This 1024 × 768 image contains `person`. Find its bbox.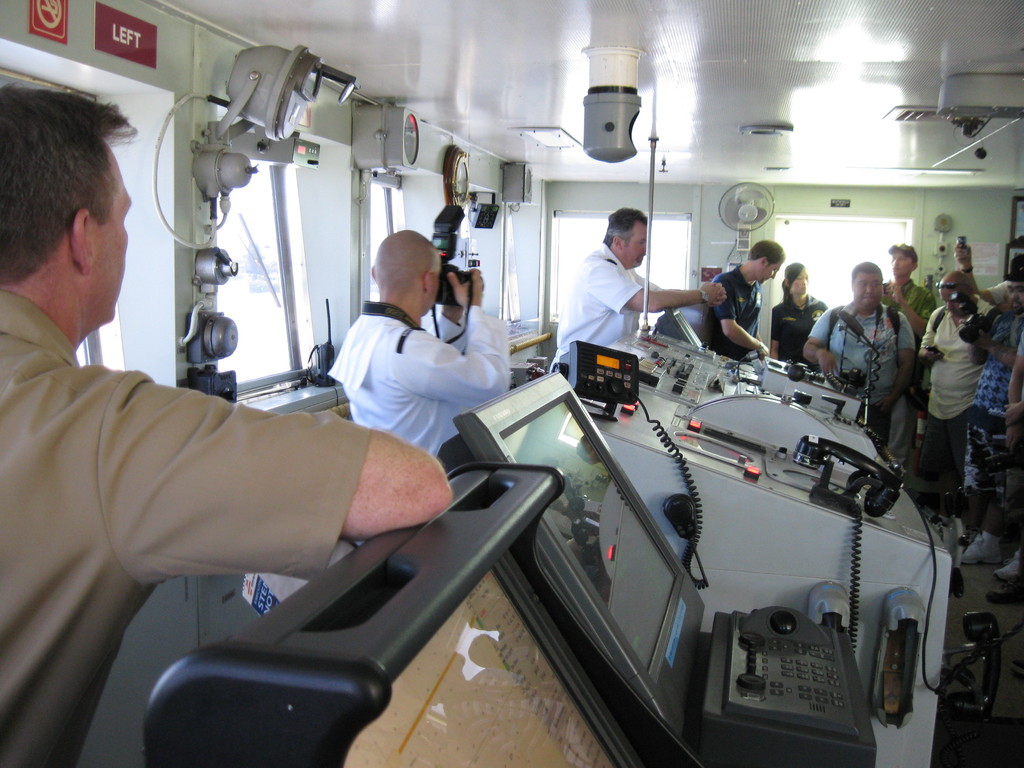
324,236,513,460.
